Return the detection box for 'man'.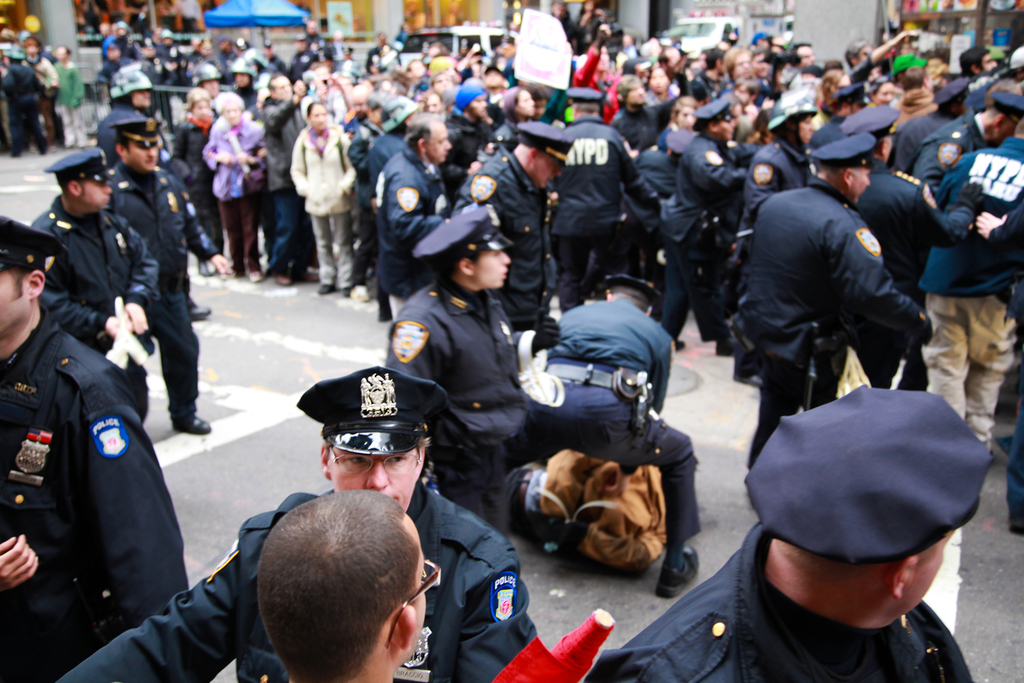
select_region(18, 141, 177, 422).
